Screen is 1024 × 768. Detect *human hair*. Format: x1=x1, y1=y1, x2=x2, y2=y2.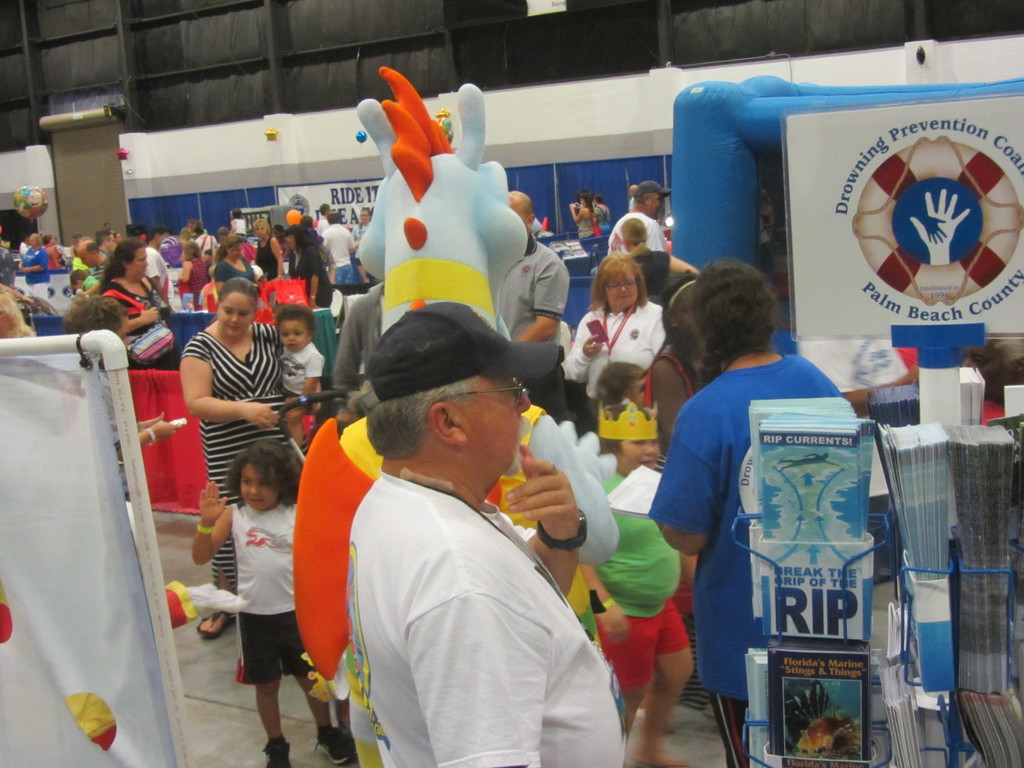
x1=84, y1=240, x2=100, y2=253.
